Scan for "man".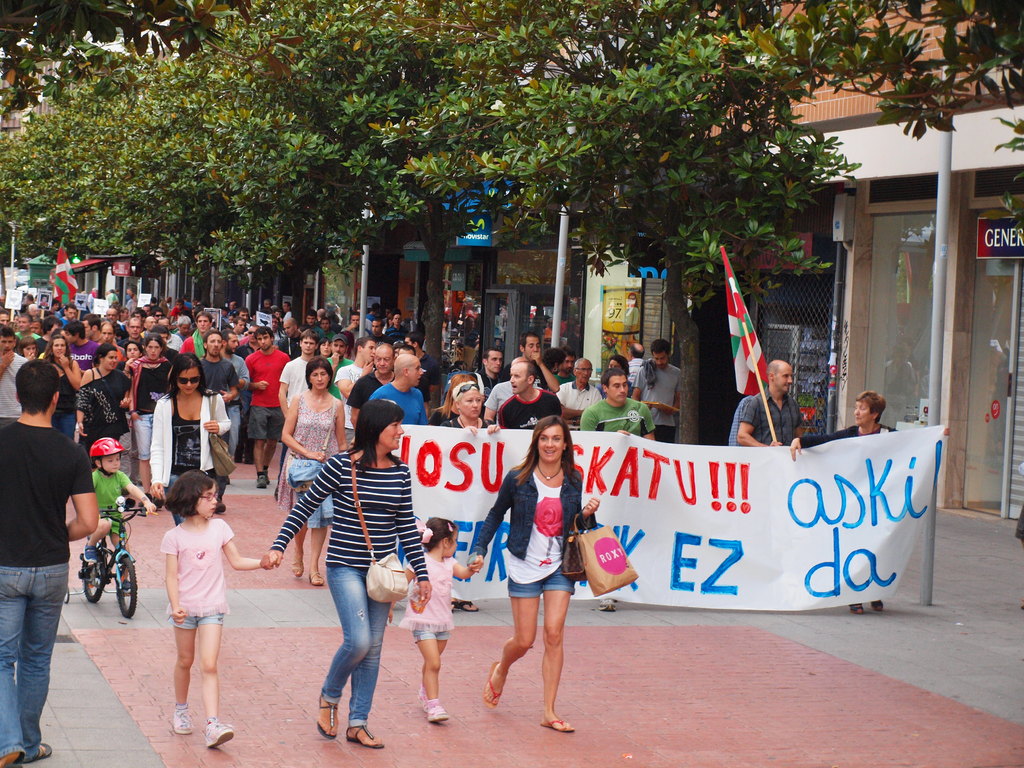
Scan result: [502,331,555,388].
